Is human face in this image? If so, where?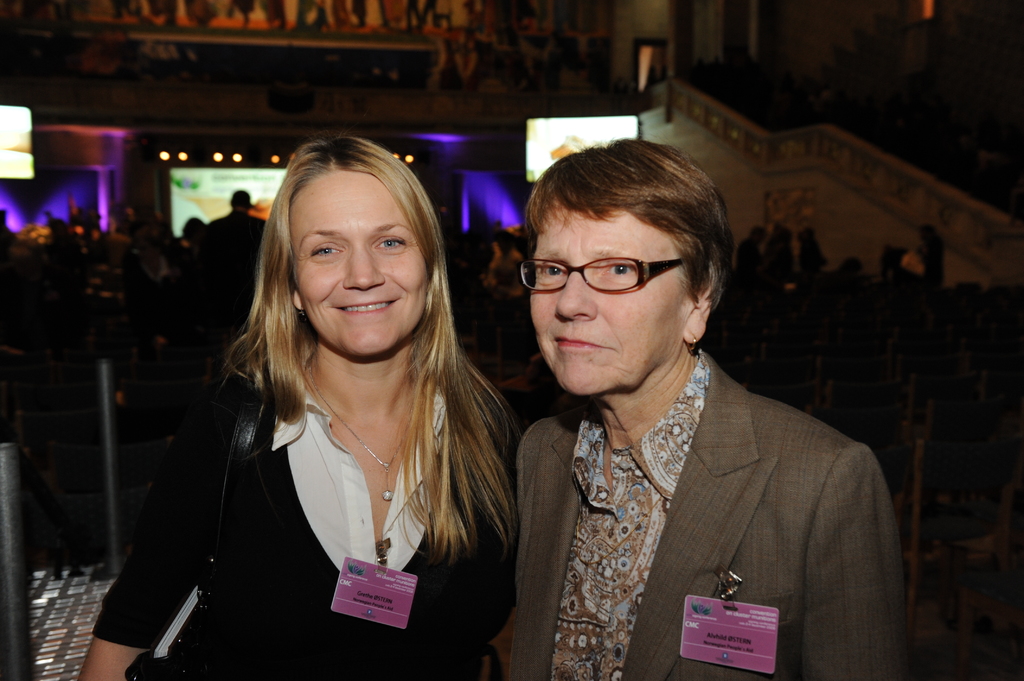
Yes, at detection(291, 166, 431, 357).
